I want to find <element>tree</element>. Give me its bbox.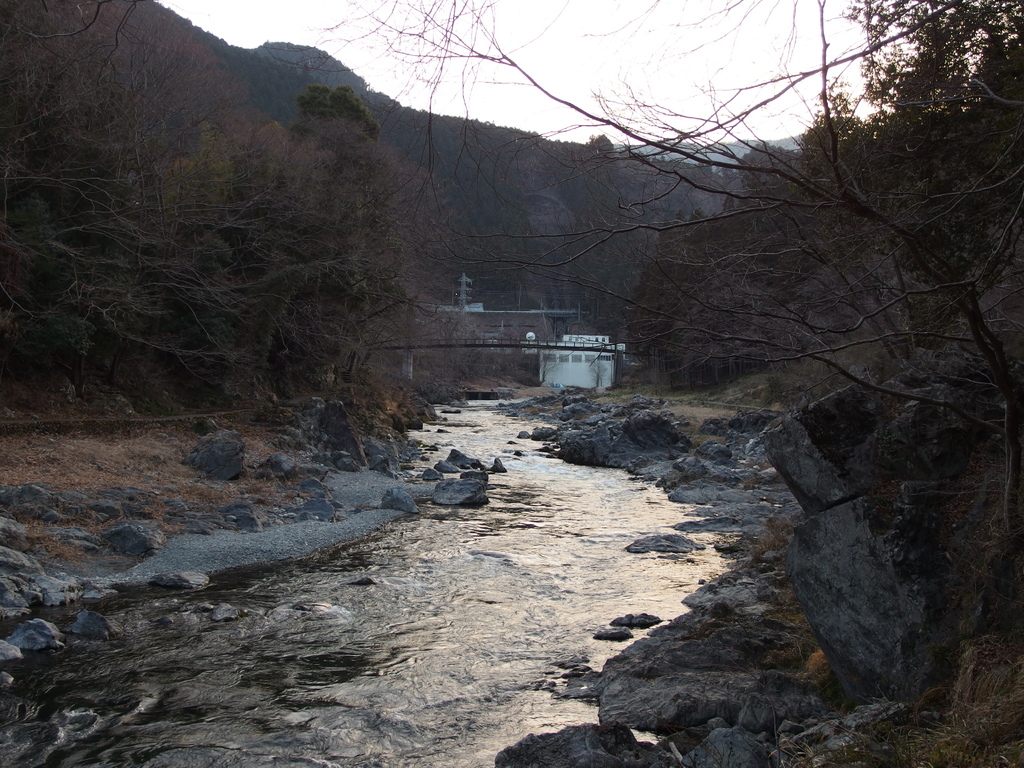
<bbox>790, 106, 877, 207</bbox>.
